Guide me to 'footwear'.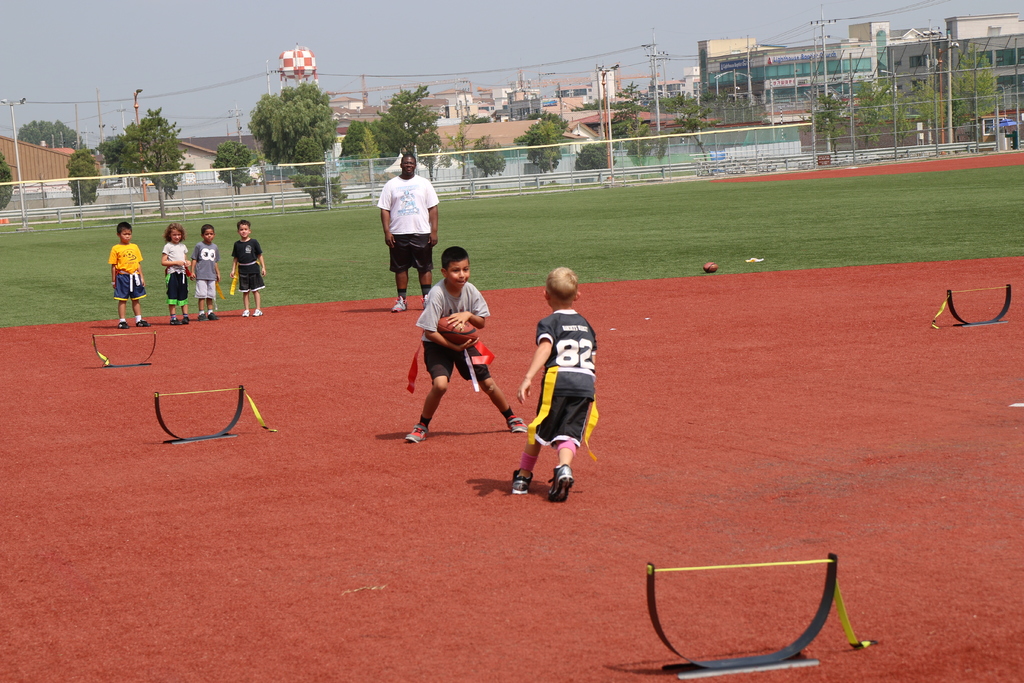
Guidance: bbox=(507, 470, 534, 495).
